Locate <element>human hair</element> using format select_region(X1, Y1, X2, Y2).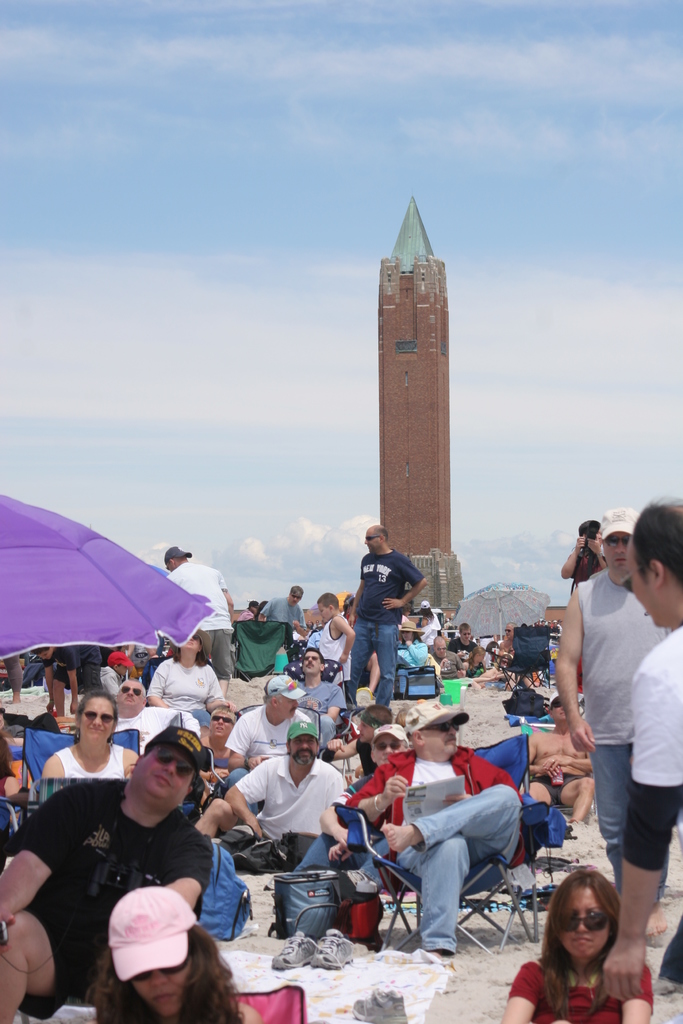
select_region(343, 593, 357, 607).
